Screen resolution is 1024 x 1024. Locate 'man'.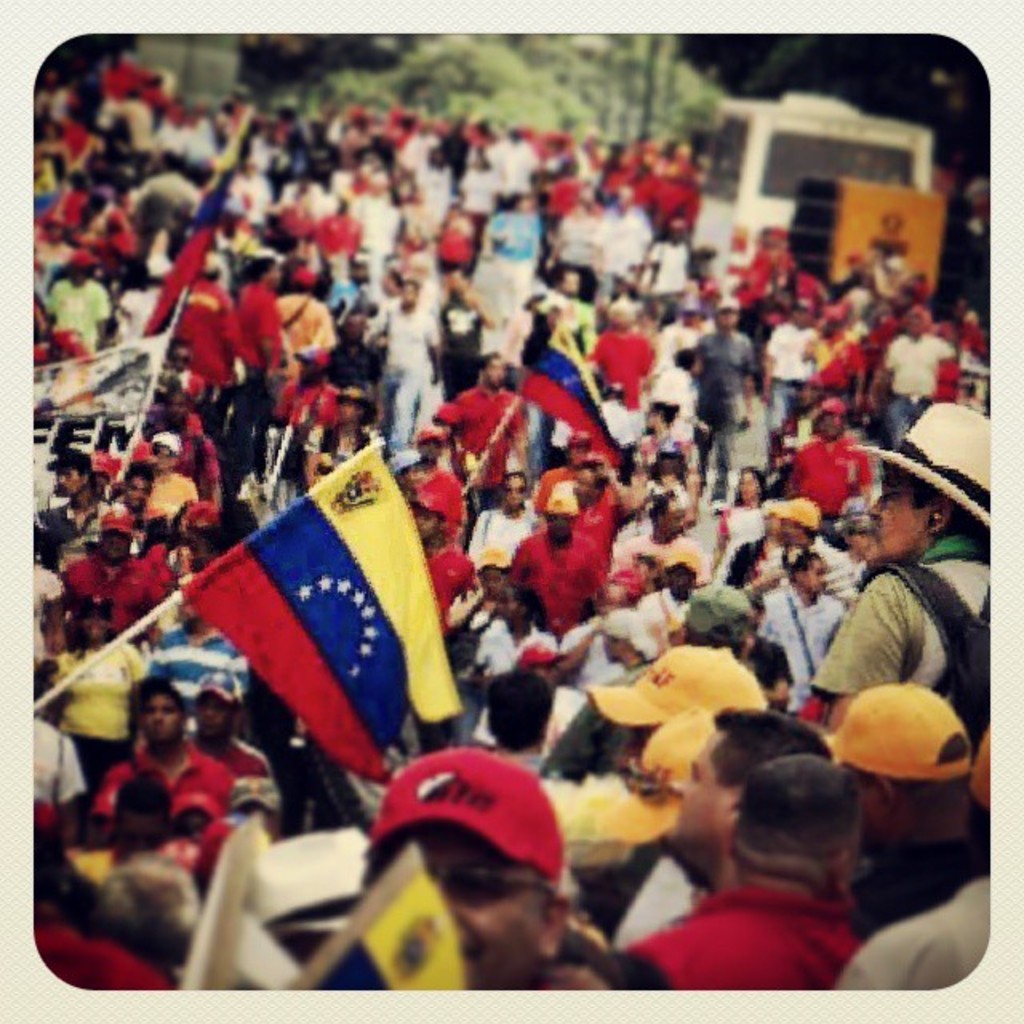
(686,589,754,648).
